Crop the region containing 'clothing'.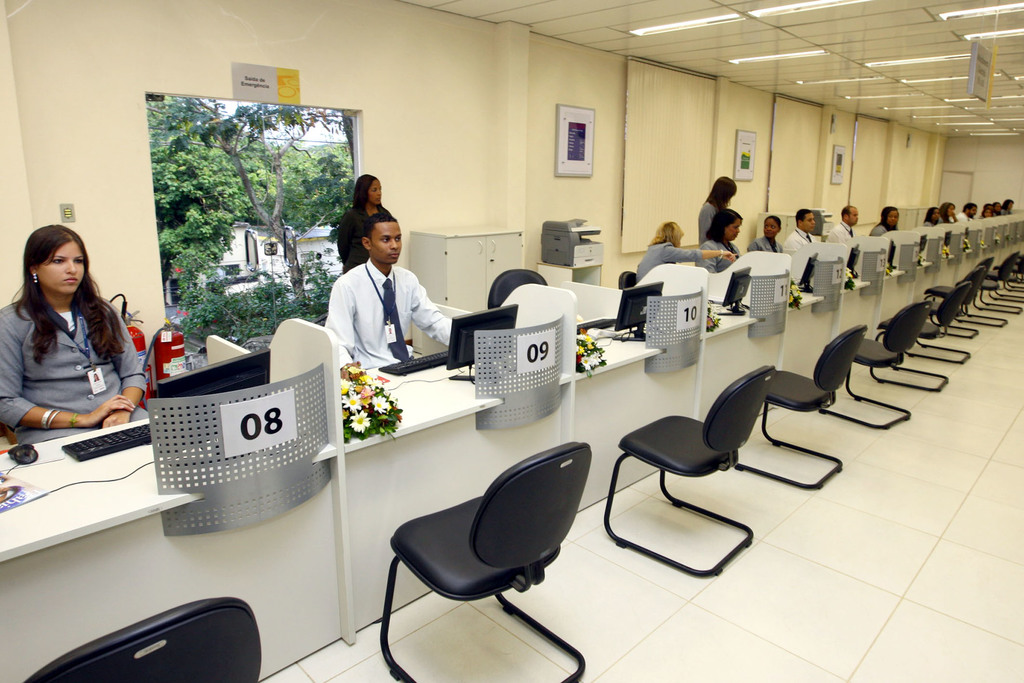
Crop region: 329/206/394/274.
